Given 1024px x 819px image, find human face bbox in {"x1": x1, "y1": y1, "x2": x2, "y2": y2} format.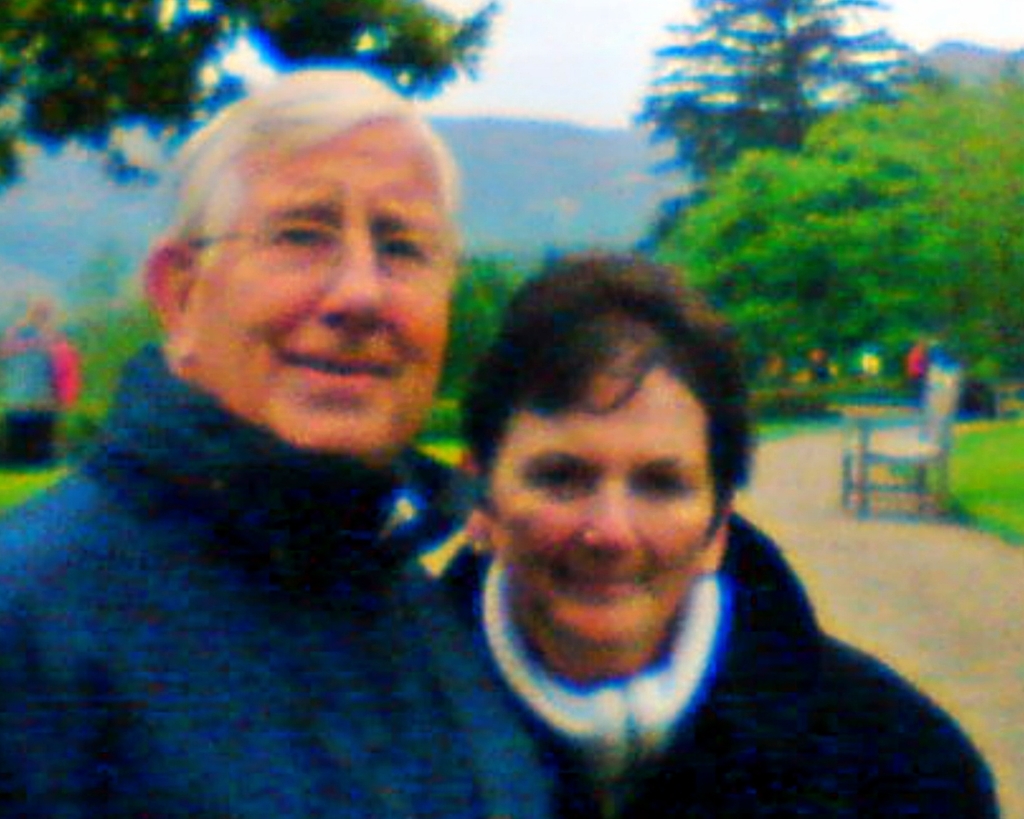
{"x1": 184, "y1": 147, "x2": 451, "y2": 451}.
